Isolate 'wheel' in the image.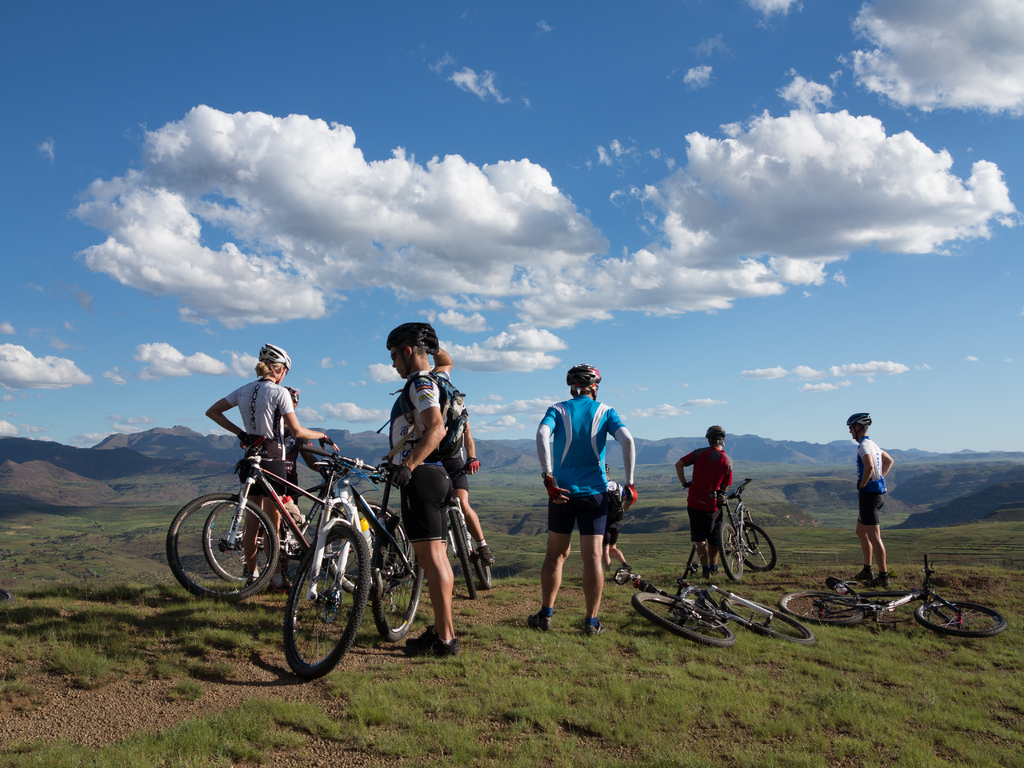
Isolated region: region(475, 536, 492, 600).
